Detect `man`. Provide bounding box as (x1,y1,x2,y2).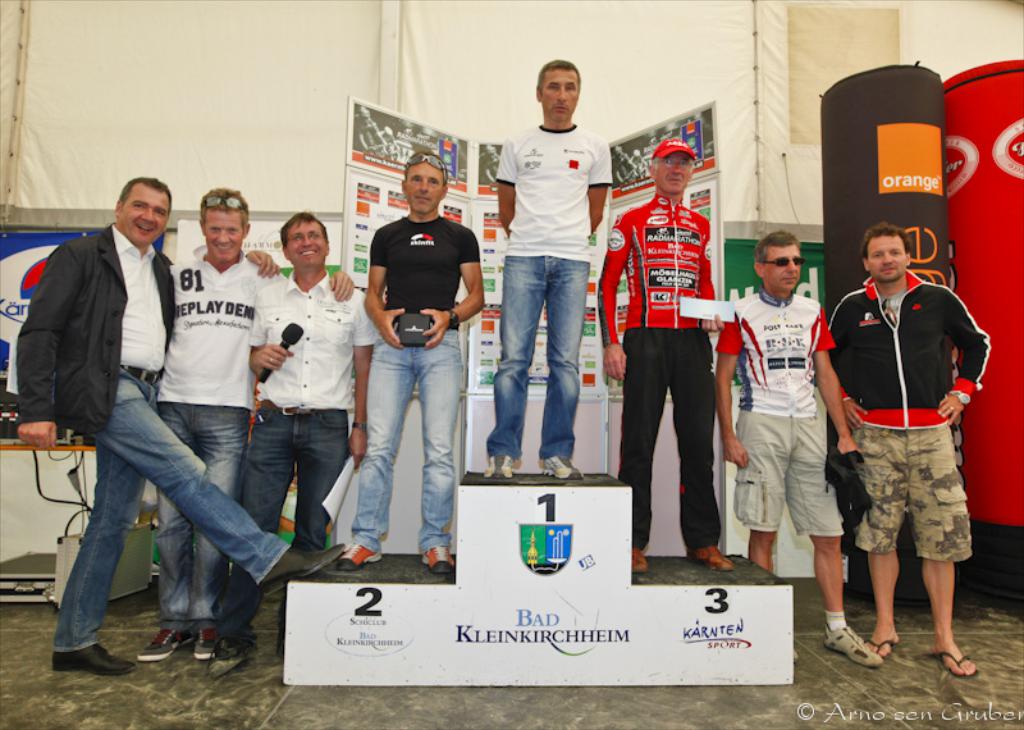
(494,56,614,487).
